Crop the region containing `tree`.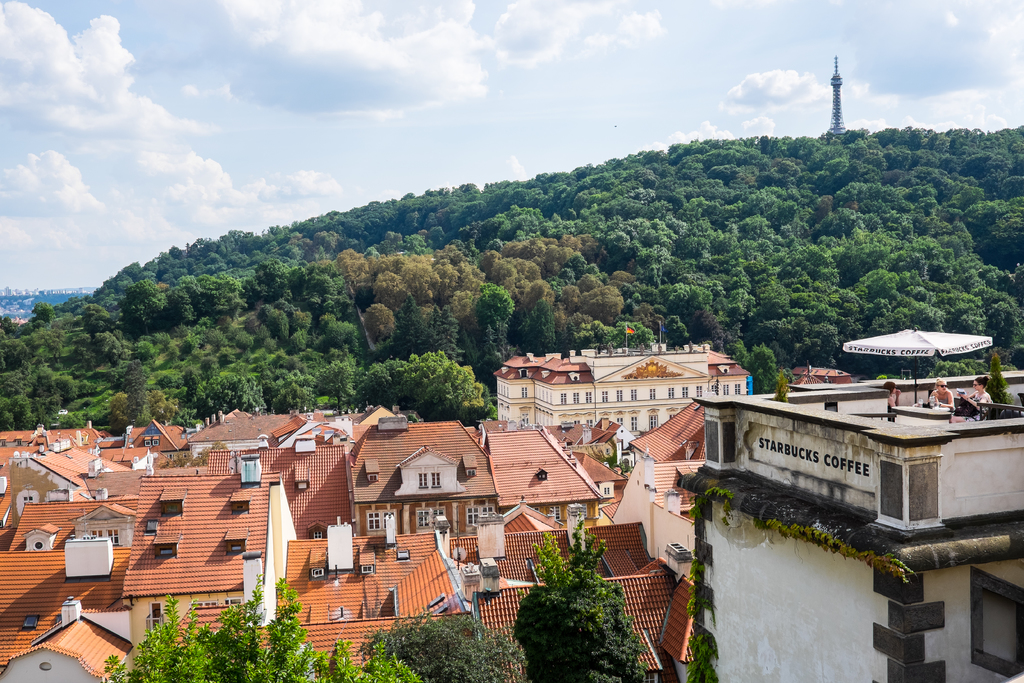
Crop region: (355,595,536,682).
